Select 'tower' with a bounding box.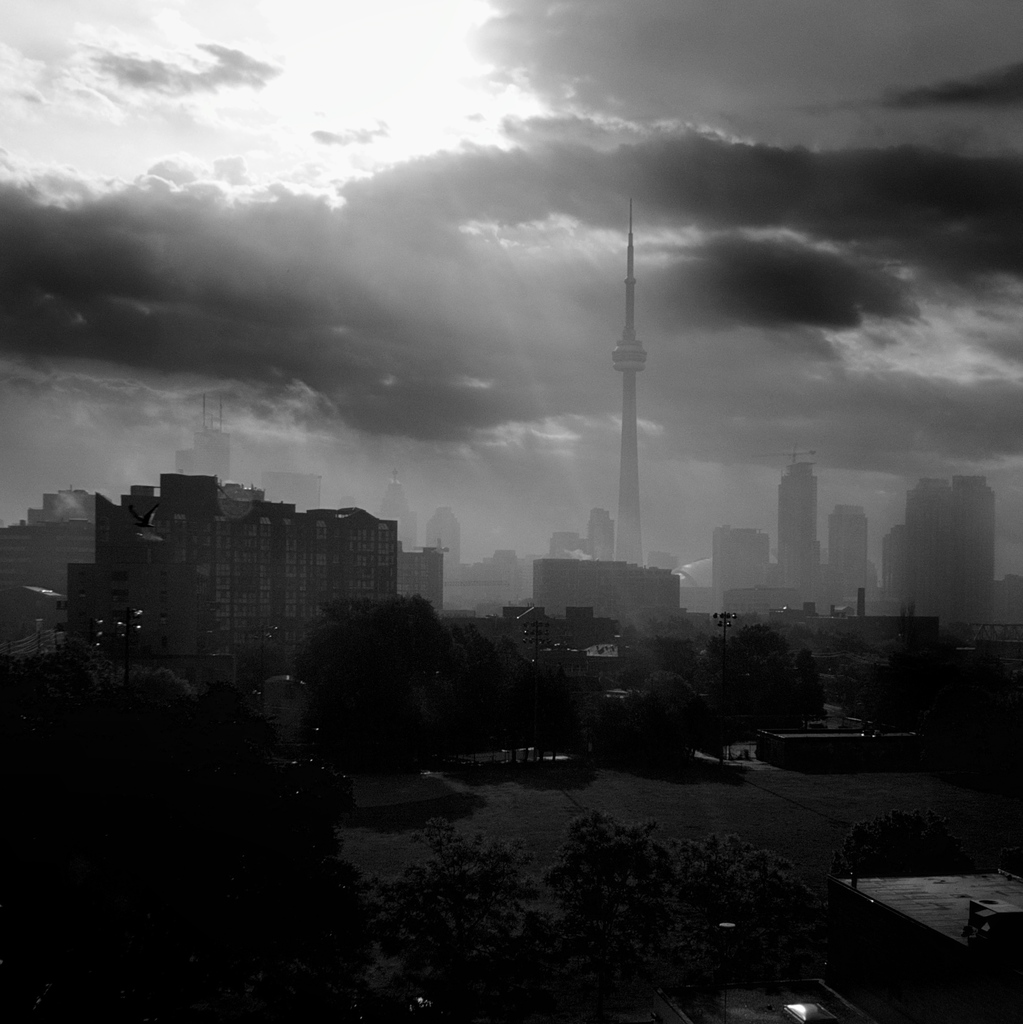
left=775, top=465, right=815, bottom=615.
